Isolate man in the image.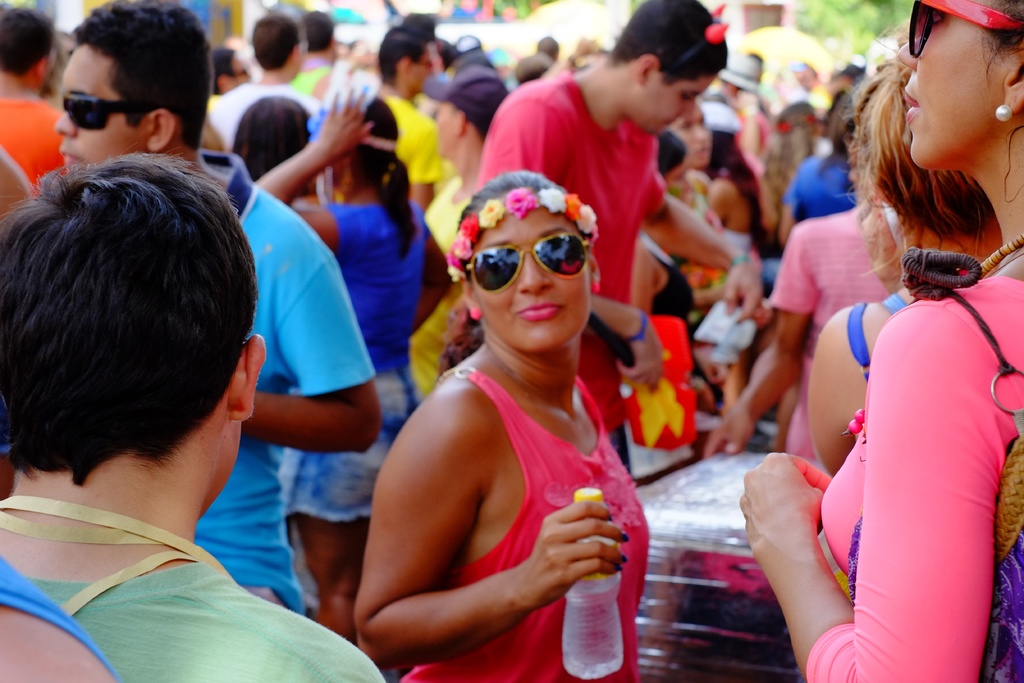
Isolated region: [292, 13, 335, 70].
